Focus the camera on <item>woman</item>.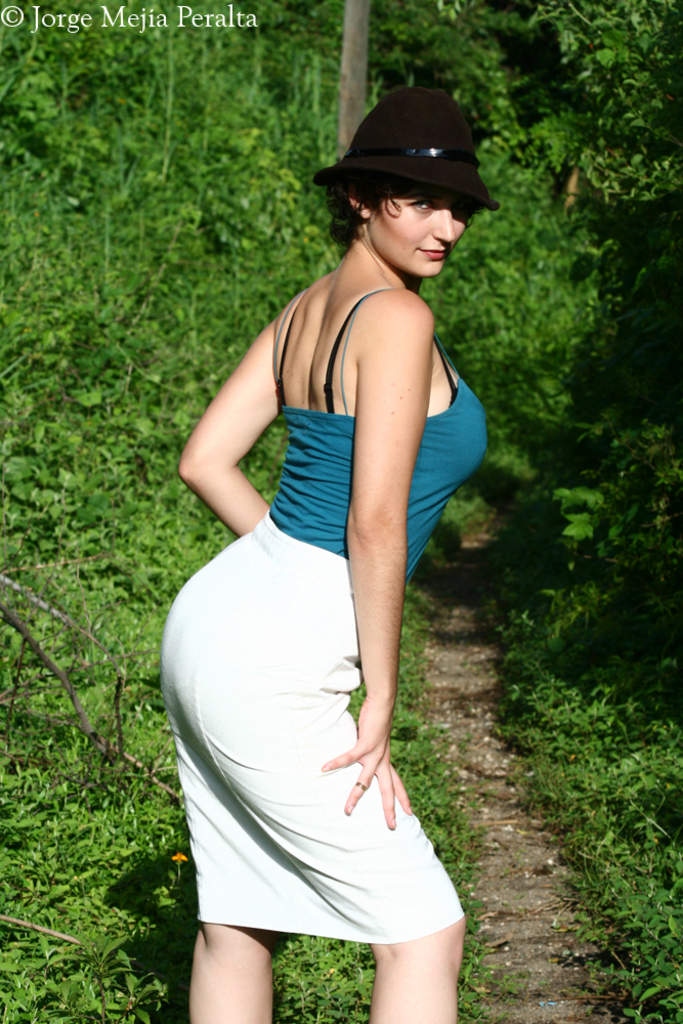
Focus region: (left=148, top=74, right=486, bottom=1023).
